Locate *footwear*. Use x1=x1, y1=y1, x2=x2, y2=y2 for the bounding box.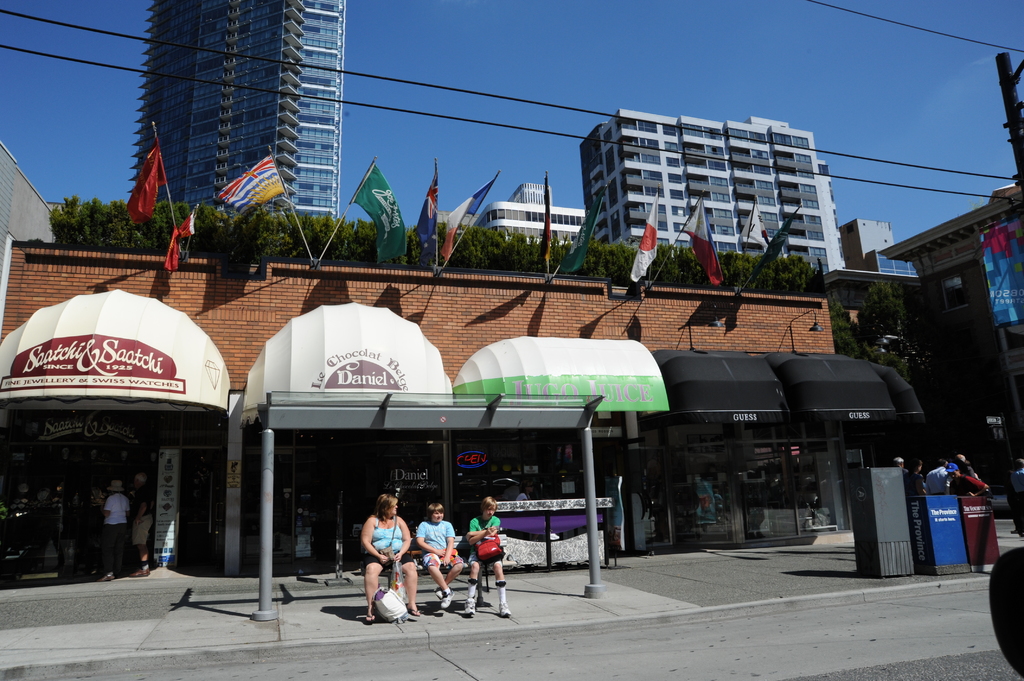
x1=367, y1=613, x2=375, y2=623.
